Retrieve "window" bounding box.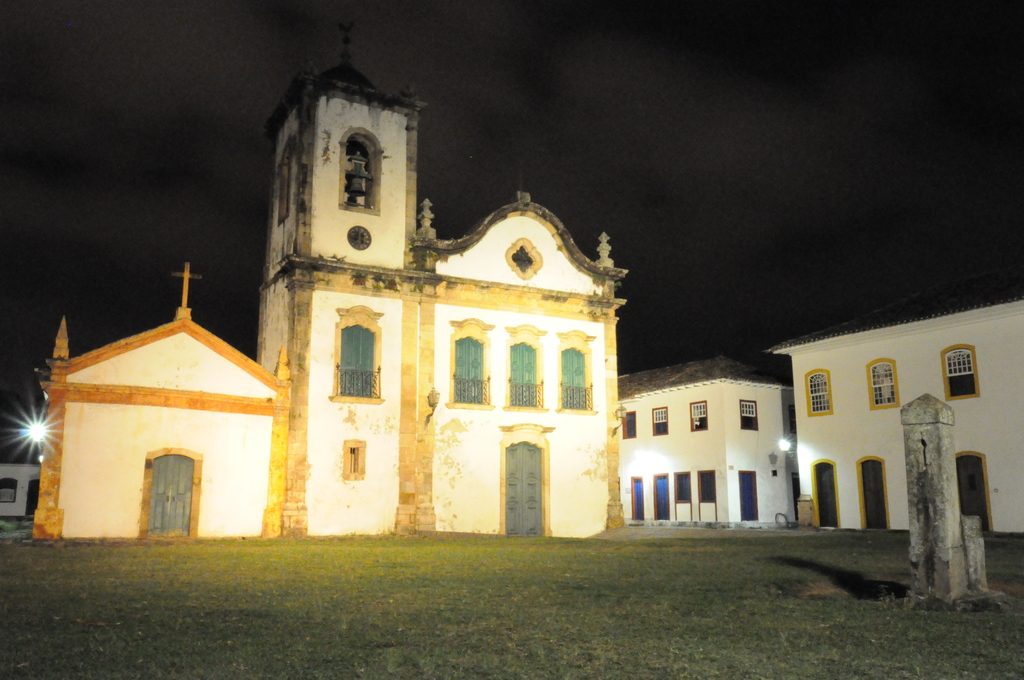
Bounding box: pyautogui.locateOnScreen(343, 436, 371, 478).
